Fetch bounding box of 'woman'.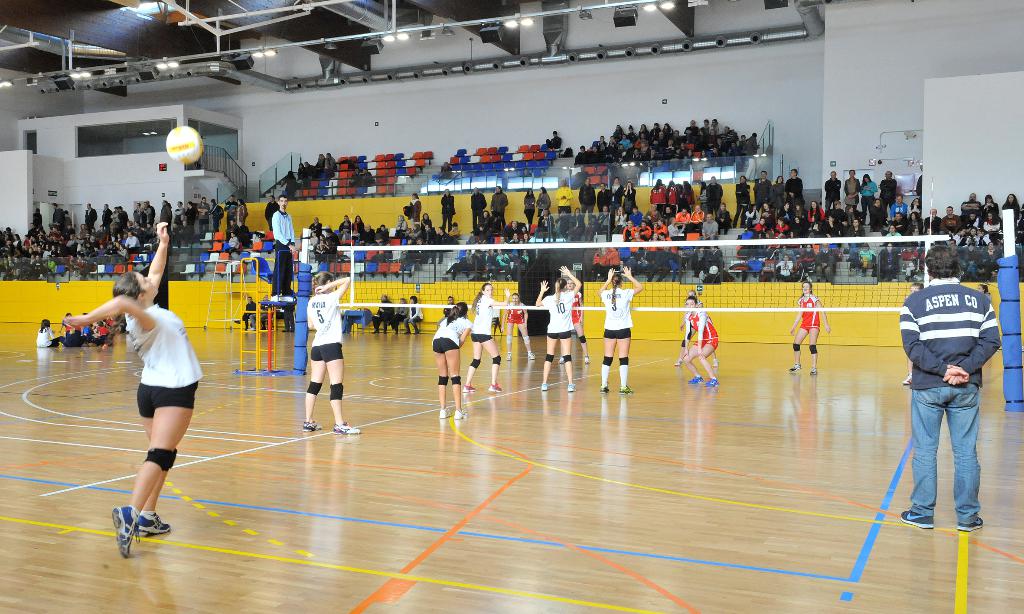
Bbox: 697/179/710/216.
